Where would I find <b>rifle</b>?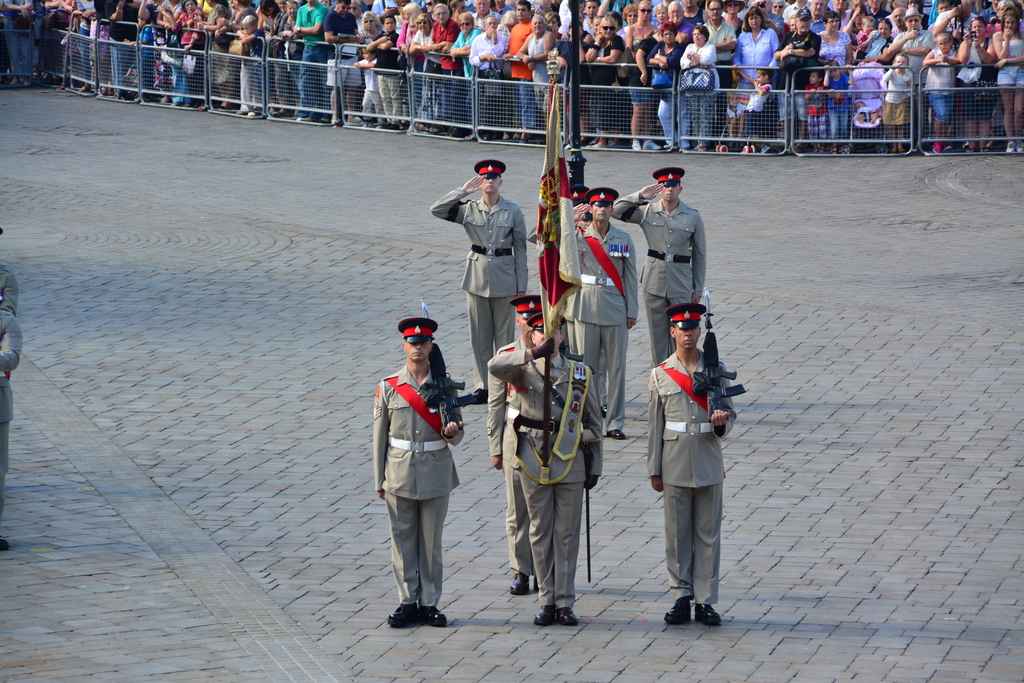
At 694 294 744 412.
